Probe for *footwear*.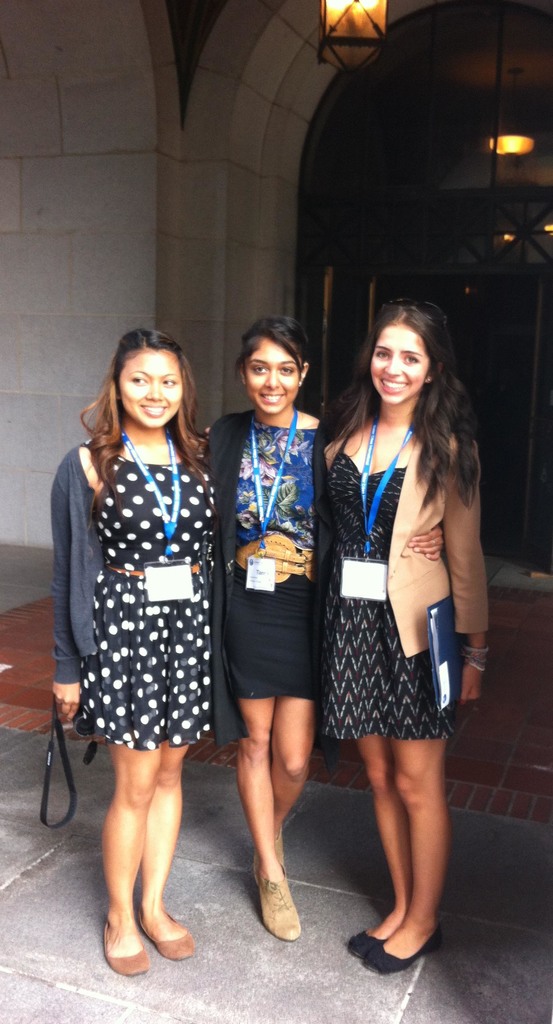
Probe result: Rect(349, 924, 386, 959).
